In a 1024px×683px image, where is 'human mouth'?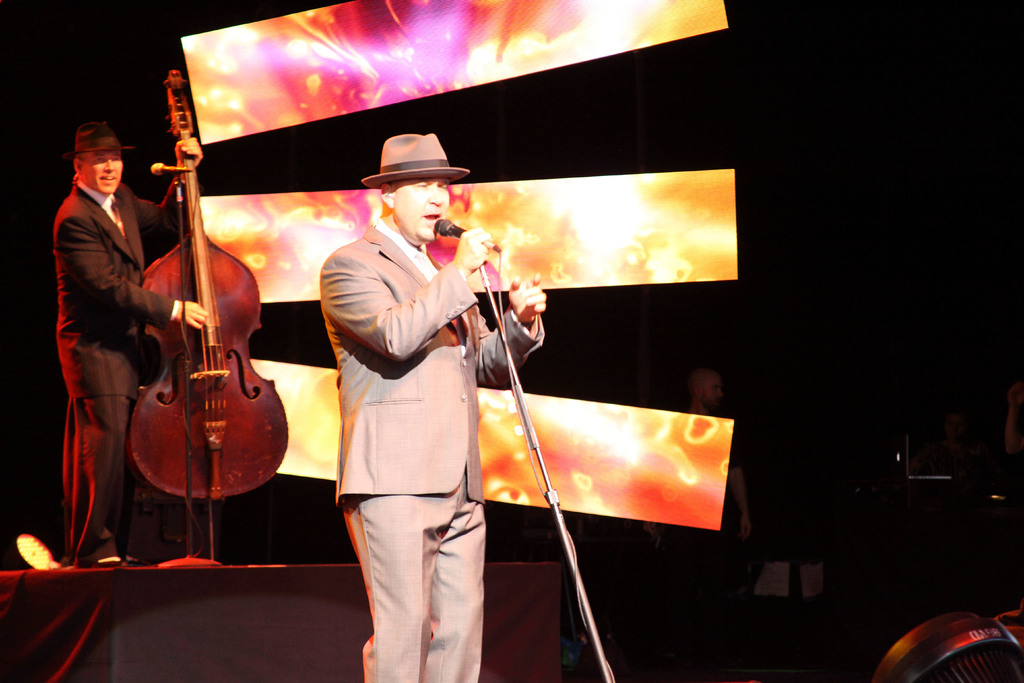
417, 208, 444, 229.
